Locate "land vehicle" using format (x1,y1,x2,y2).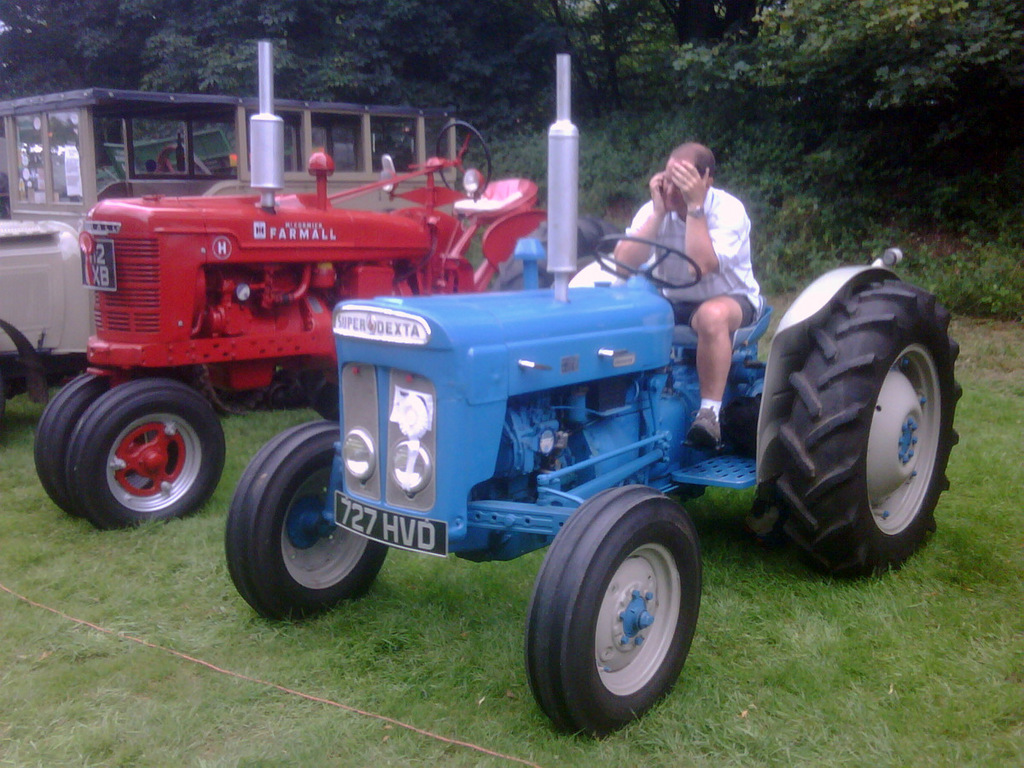
(32,35,549,532).
